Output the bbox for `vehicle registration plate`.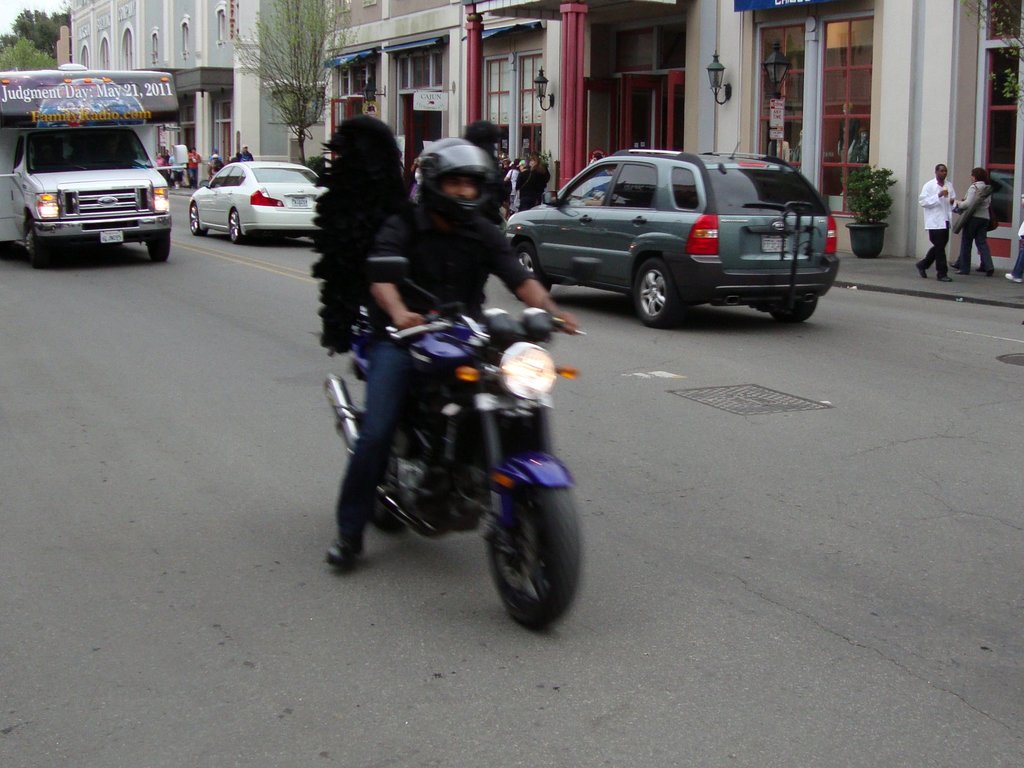
98/228/124/244.
